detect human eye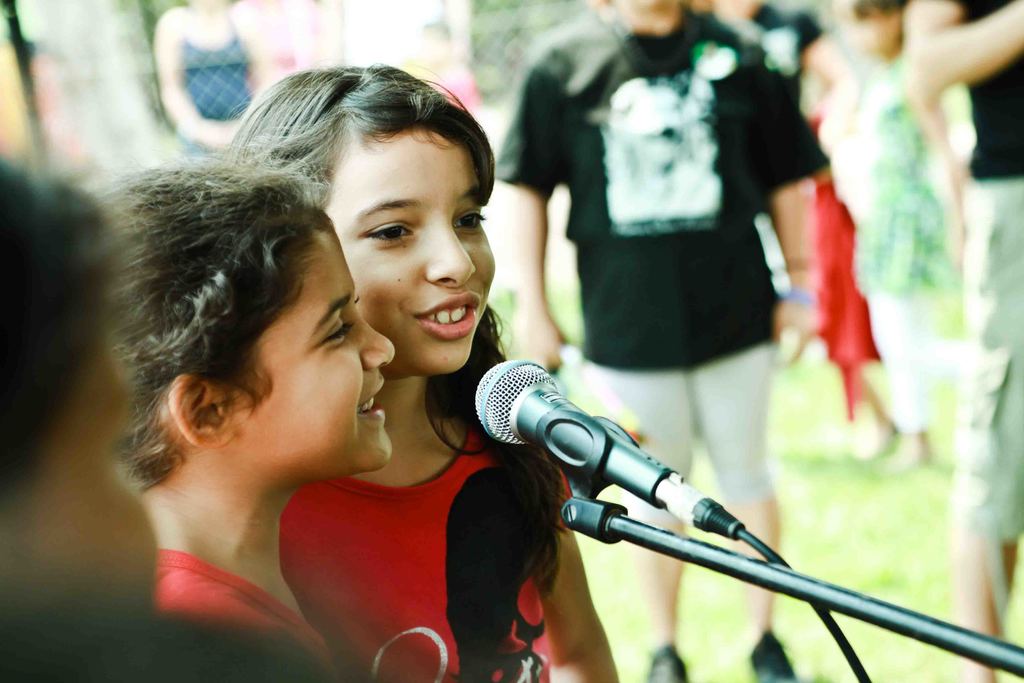
left=365, top=222, right=415, bottom=243
